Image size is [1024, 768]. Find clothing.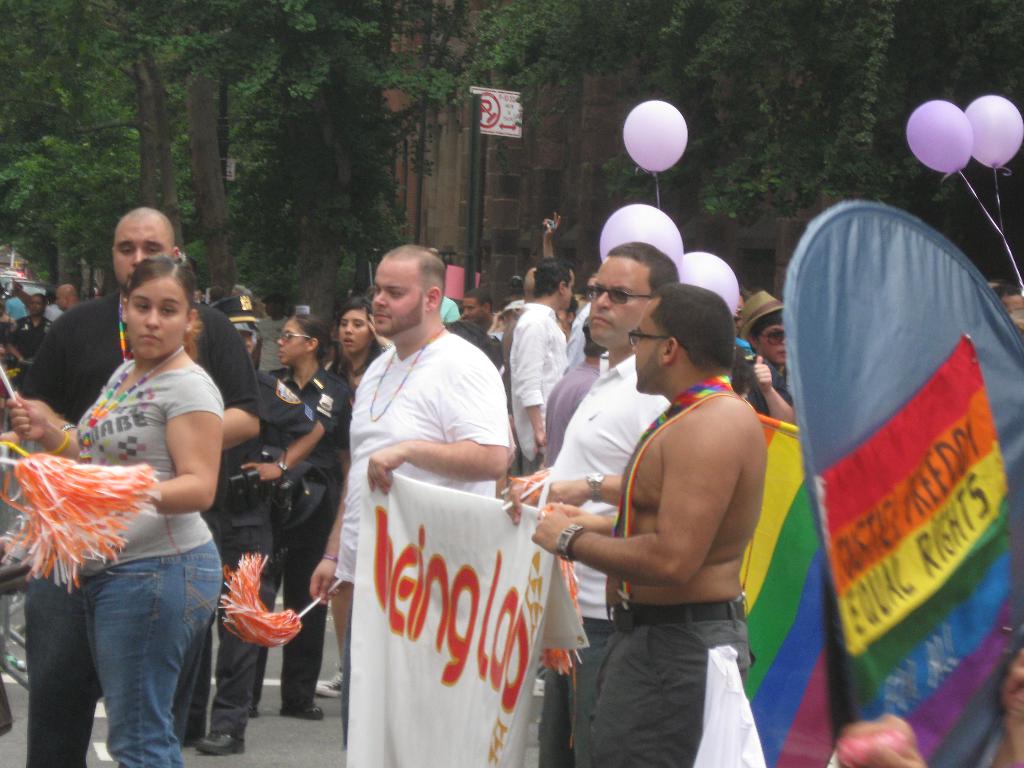
locate(44, 303, 71, 326).
